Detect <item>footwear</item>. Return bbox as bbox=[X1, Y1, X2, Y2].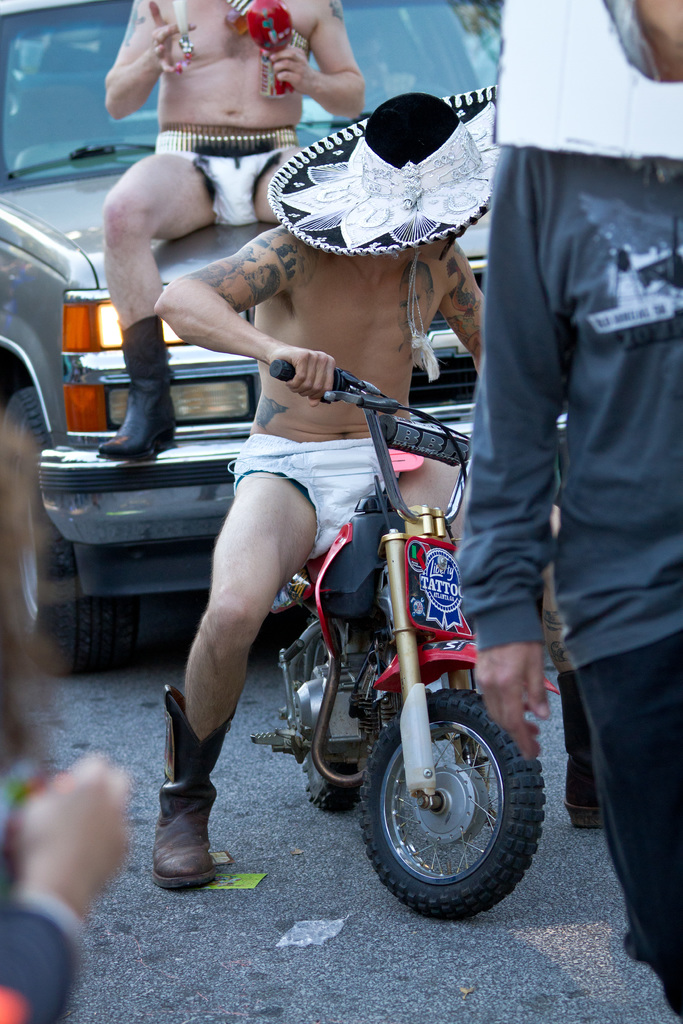
bbox=[98, 314, 181, 461].
